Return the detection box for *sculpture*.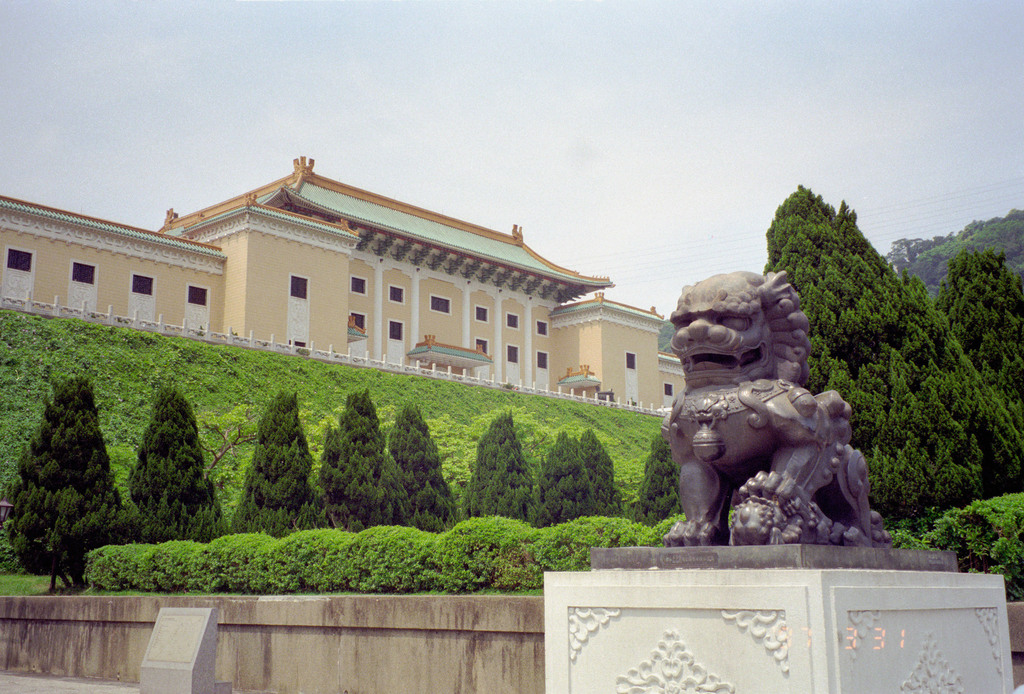
648, 263, 883, 563.
